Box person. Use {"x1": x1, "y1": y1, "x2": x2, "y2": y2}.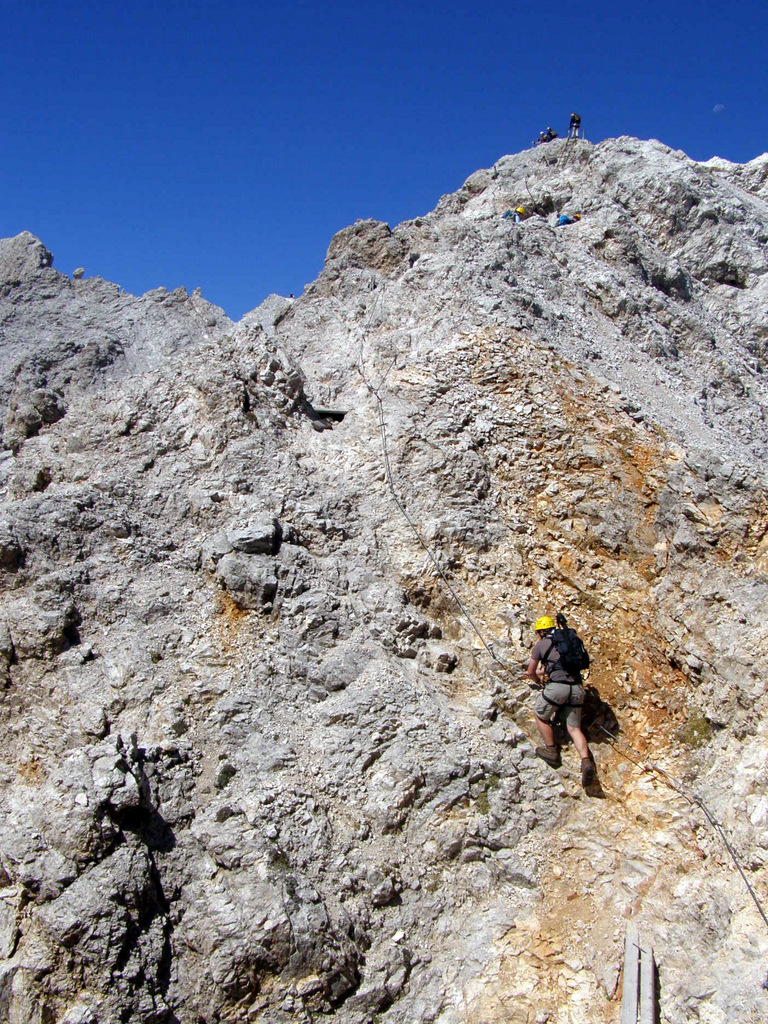
{"x1": 502, "y1": 206, "x2": 524, "y2": 230}.
